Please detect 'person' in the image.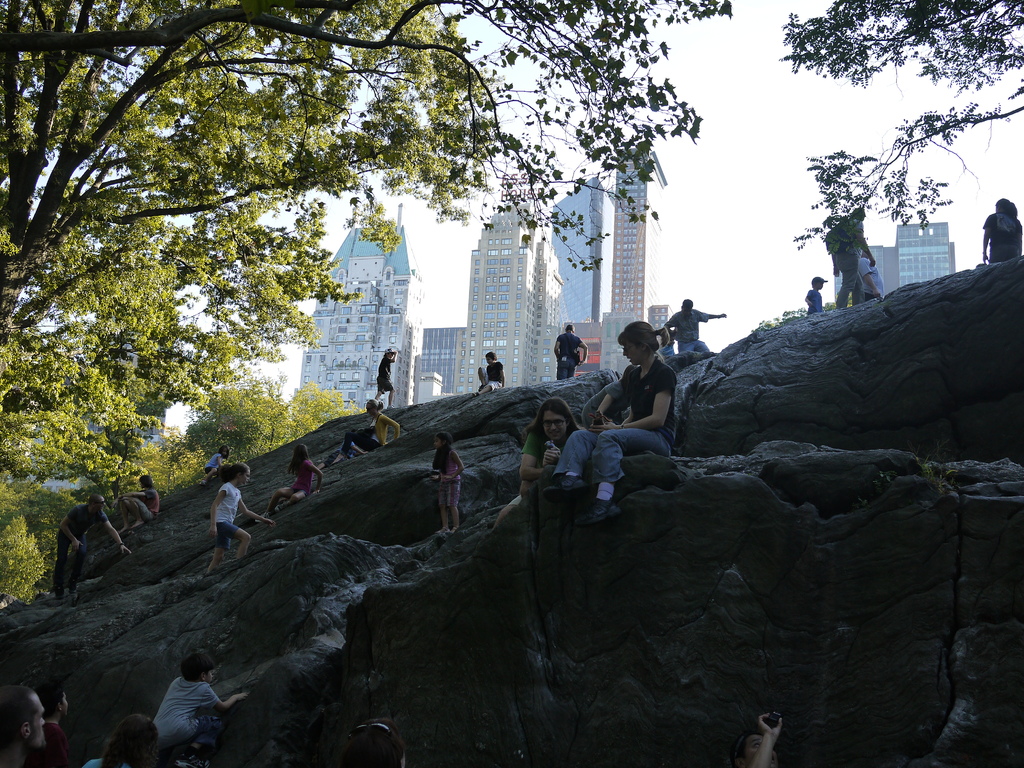
826, 205, 876, 308.
